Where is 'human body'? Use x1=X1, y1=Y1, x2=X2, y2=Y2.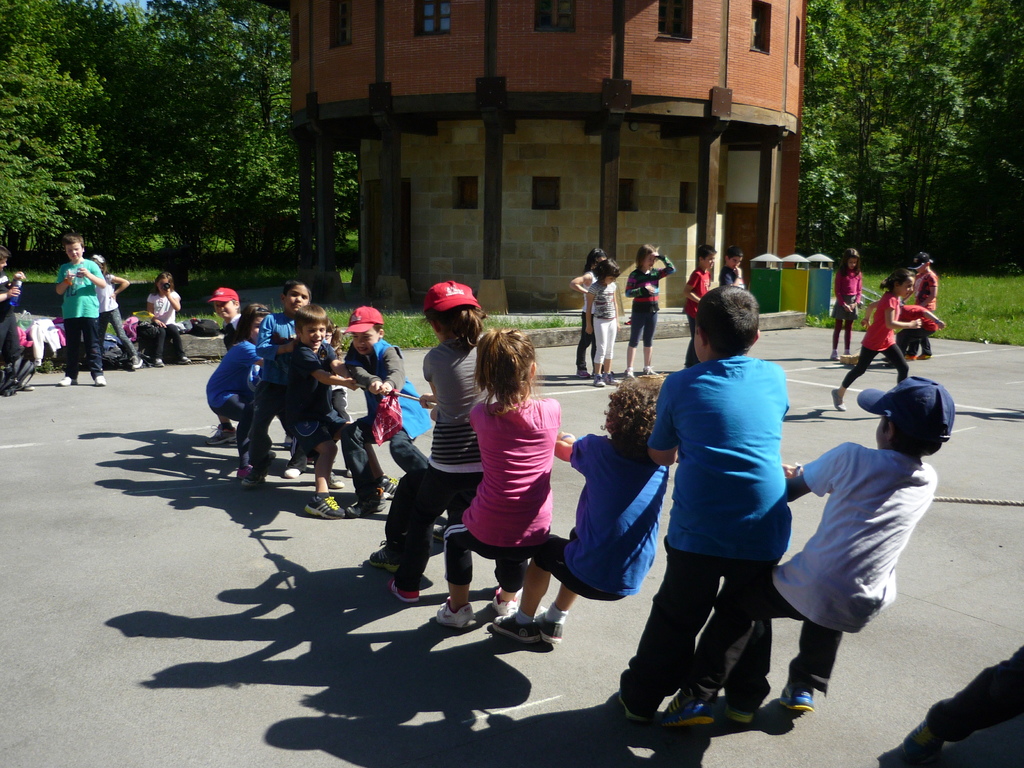
x1=580, y1=284, x2=618, y2=383.
